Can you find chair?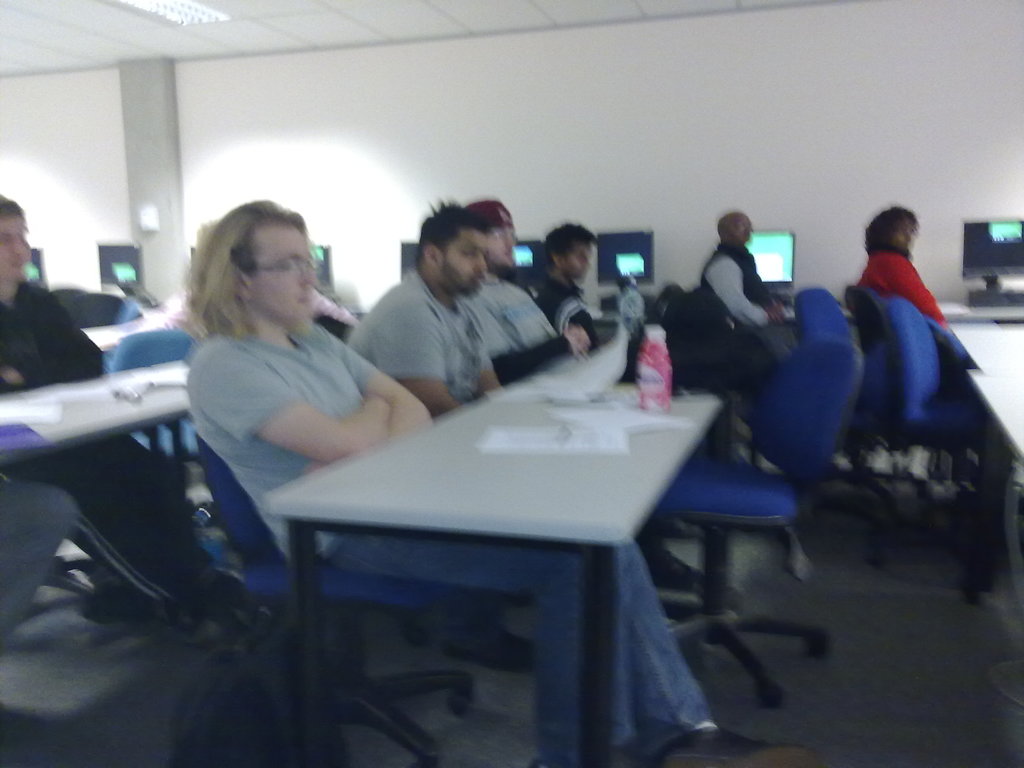
Yes, bounding box: select_region(190, 433, 478, 767).
